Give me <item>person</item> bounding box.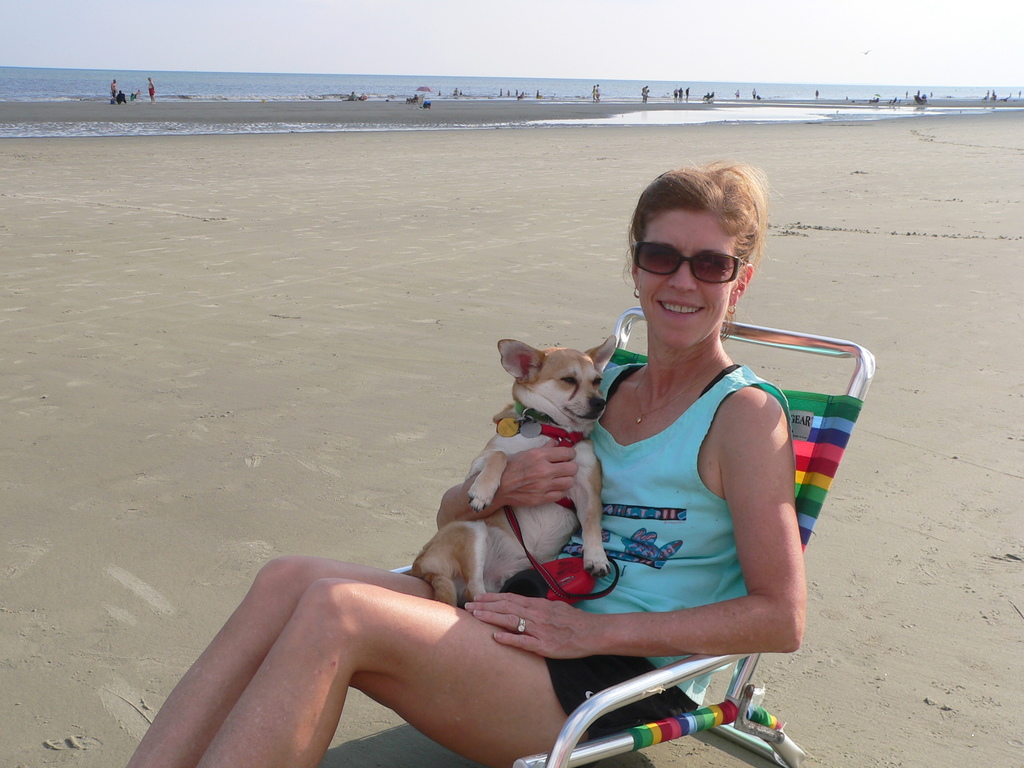
[986,90,988,99].
